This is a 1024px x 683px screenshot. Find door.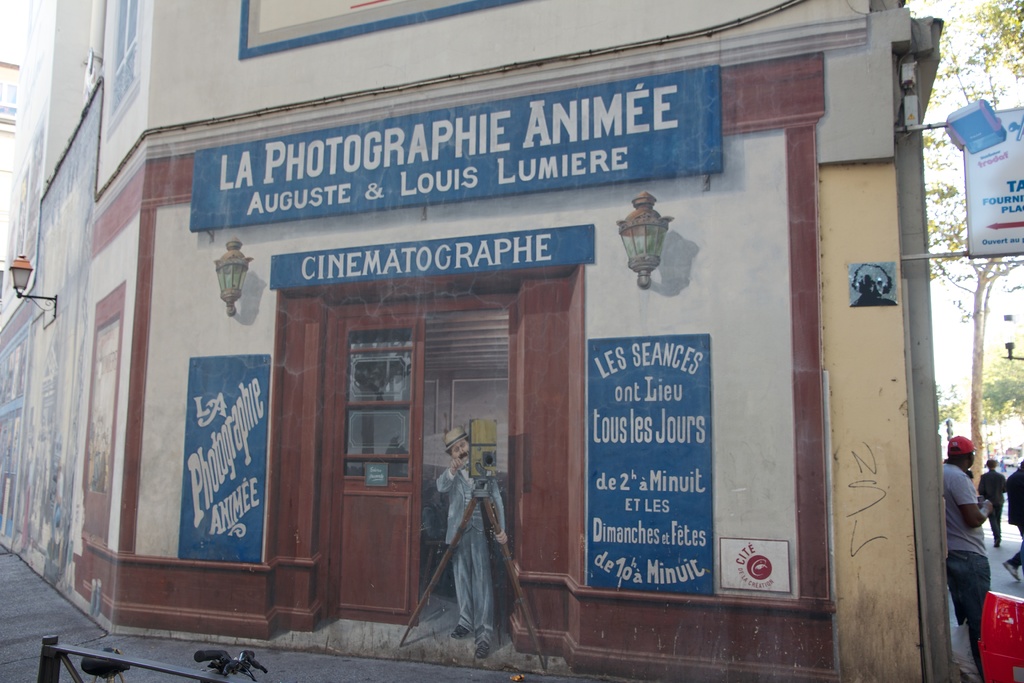
Bounding box: region(271, 271, 507, 643).
